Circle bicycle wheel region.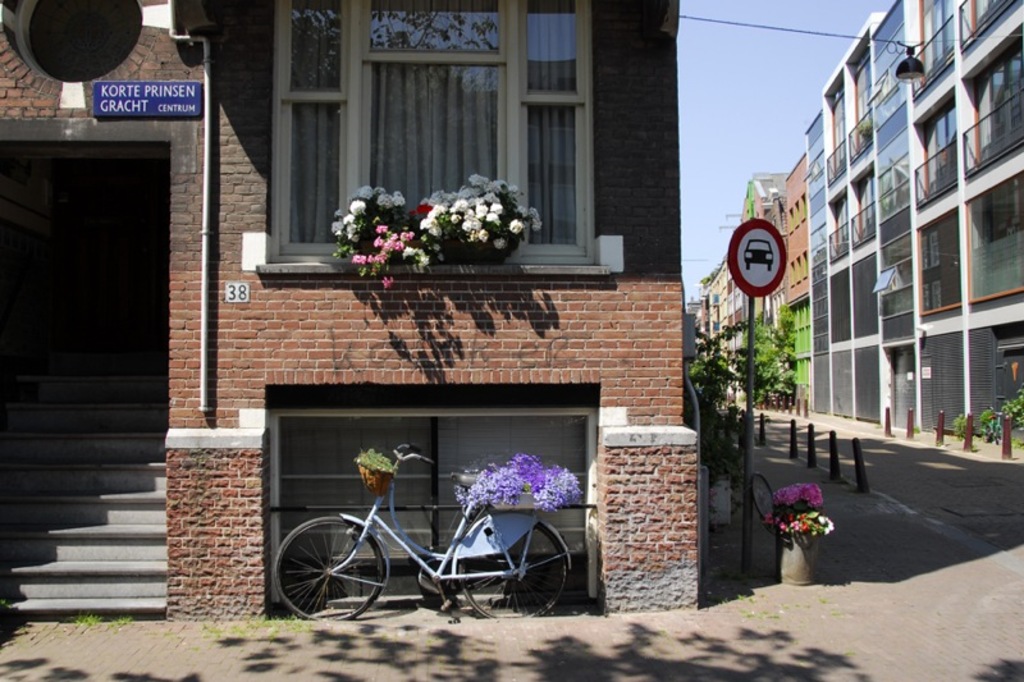
Region: x1=458, y1=508, x2=571, y2=618.
